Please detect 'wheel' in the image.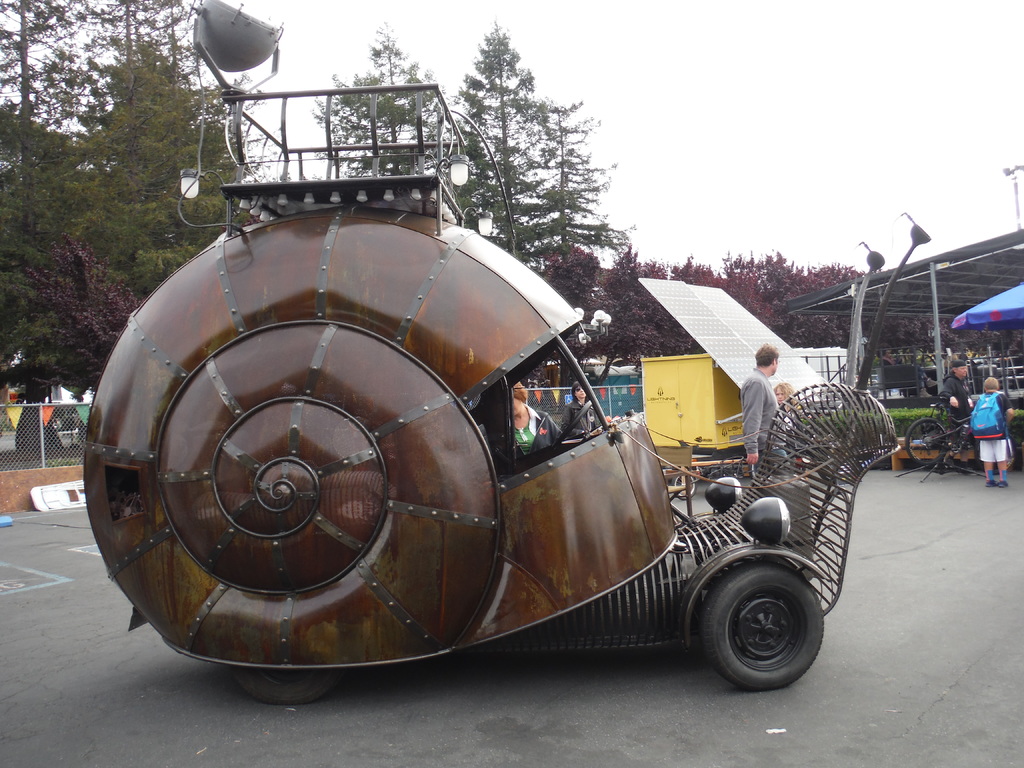
x1=975, y1=439, x2=1016, y2=474.
